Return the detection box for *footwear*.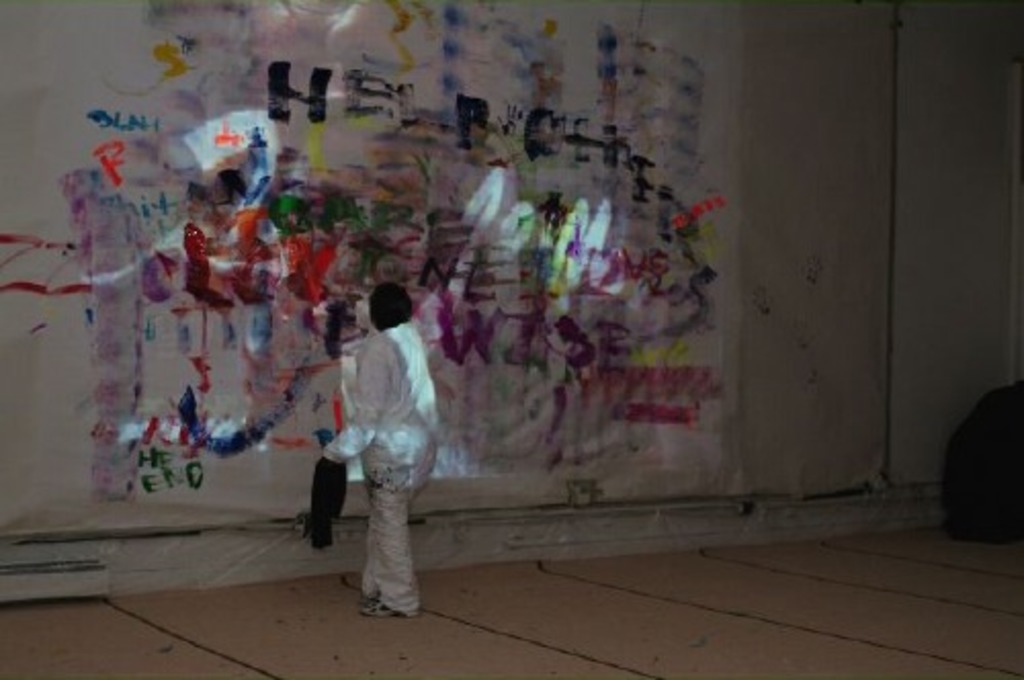
365,604,410,623.
